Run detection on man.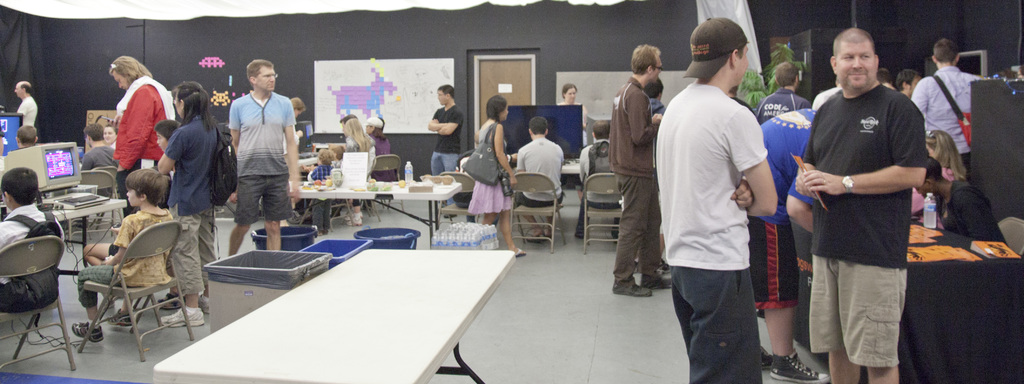
Result: 906 38 986 165.
